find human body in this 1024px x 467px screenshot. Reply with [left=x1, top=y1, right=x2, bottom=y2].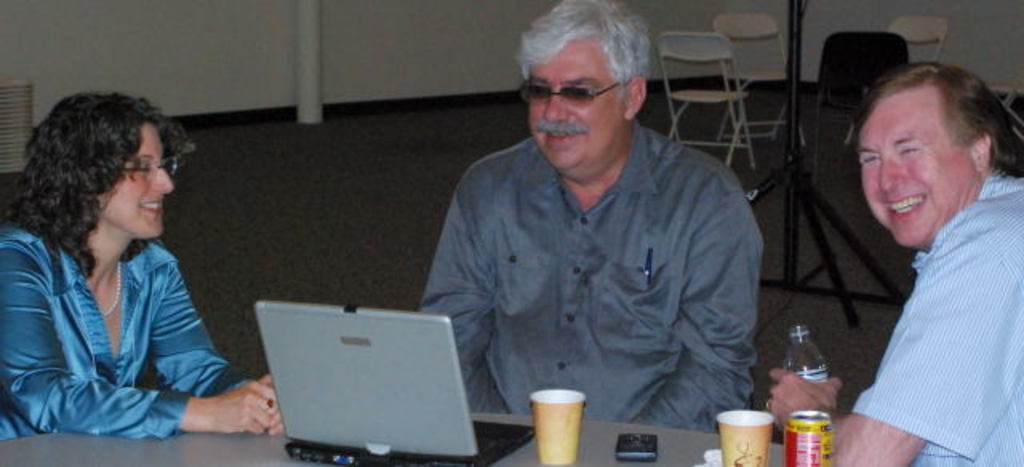
[left=0, top=93, right=280, bottom=441].
